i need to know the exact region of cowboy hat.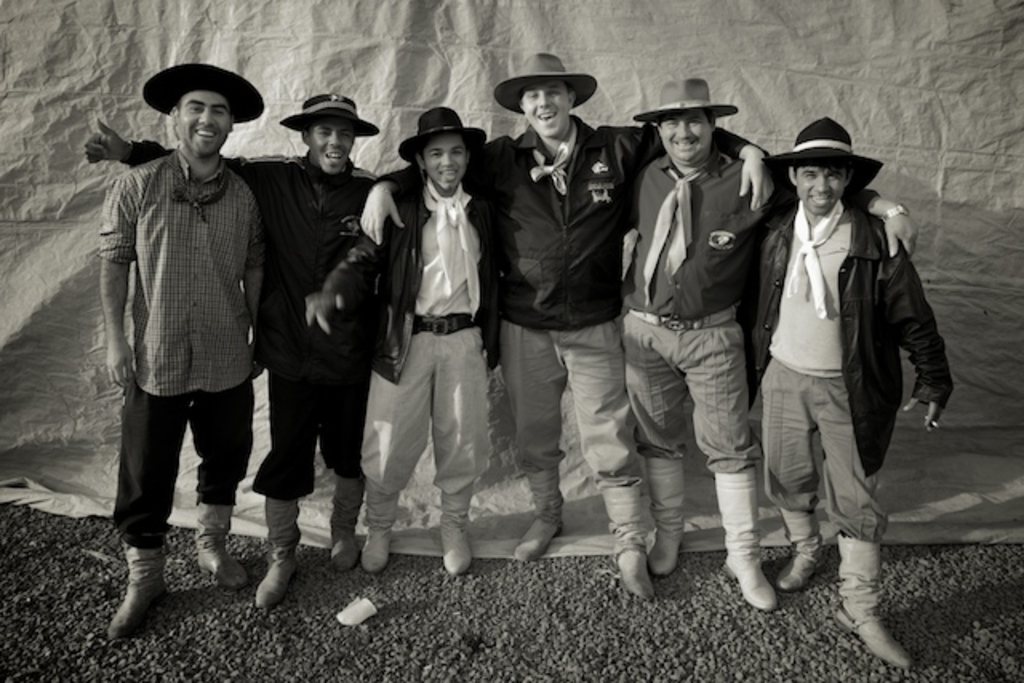
Region: locate(282, 91, 374, 136).
